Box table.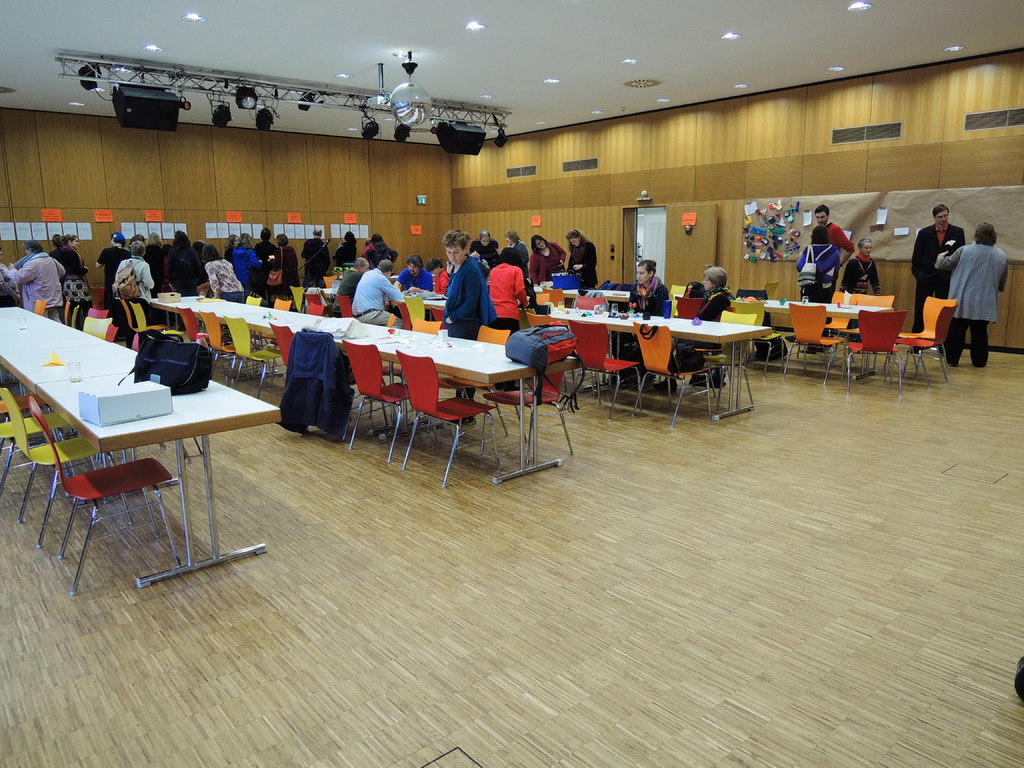
bbox=(589, 291, 895, 383).
